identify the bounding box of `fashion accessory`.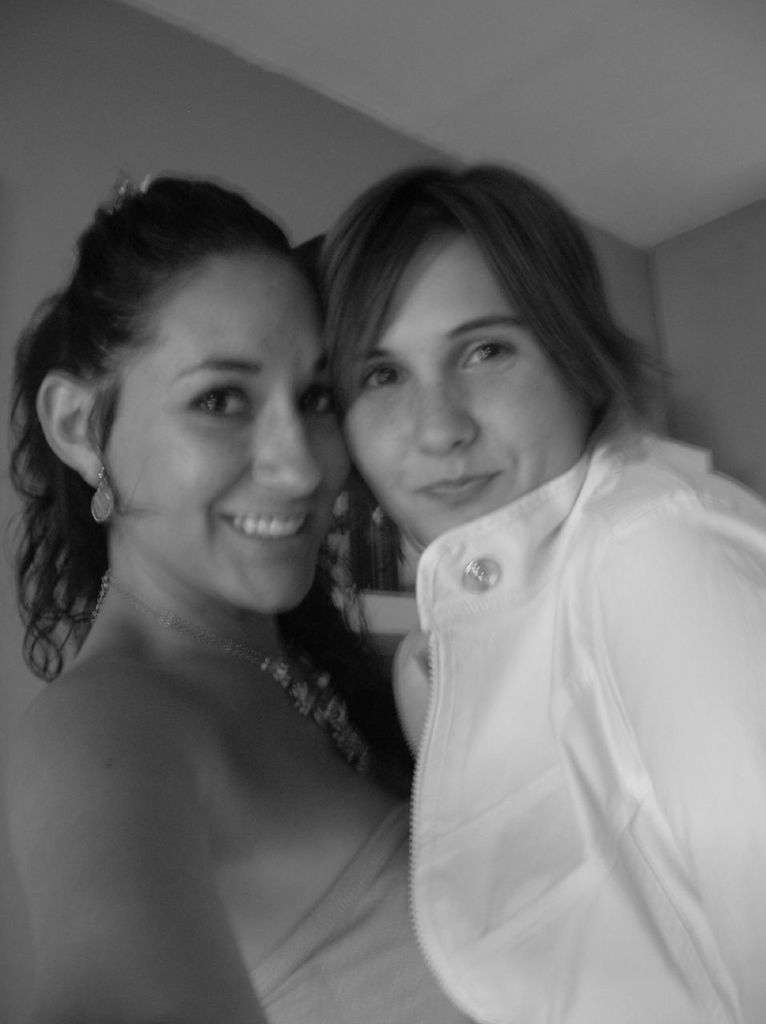
86/474/122/526.
